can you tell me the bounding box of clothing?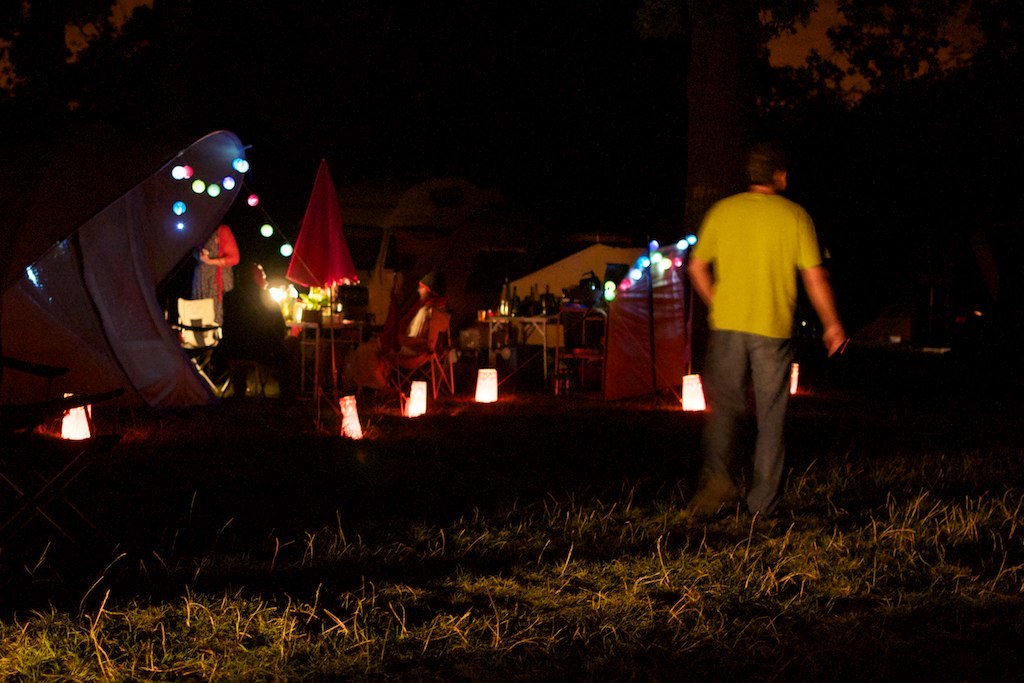
locate(348, 297, 442, 394).
